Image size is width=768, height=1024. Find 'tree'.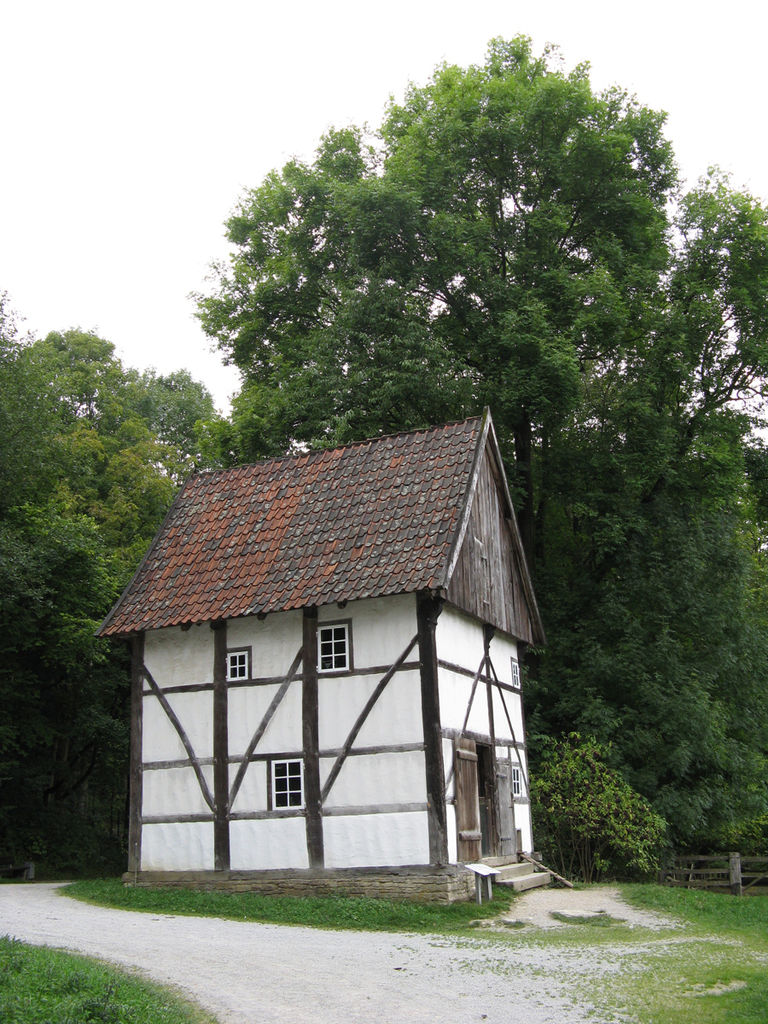
crop(131, 371, 233, 491).
